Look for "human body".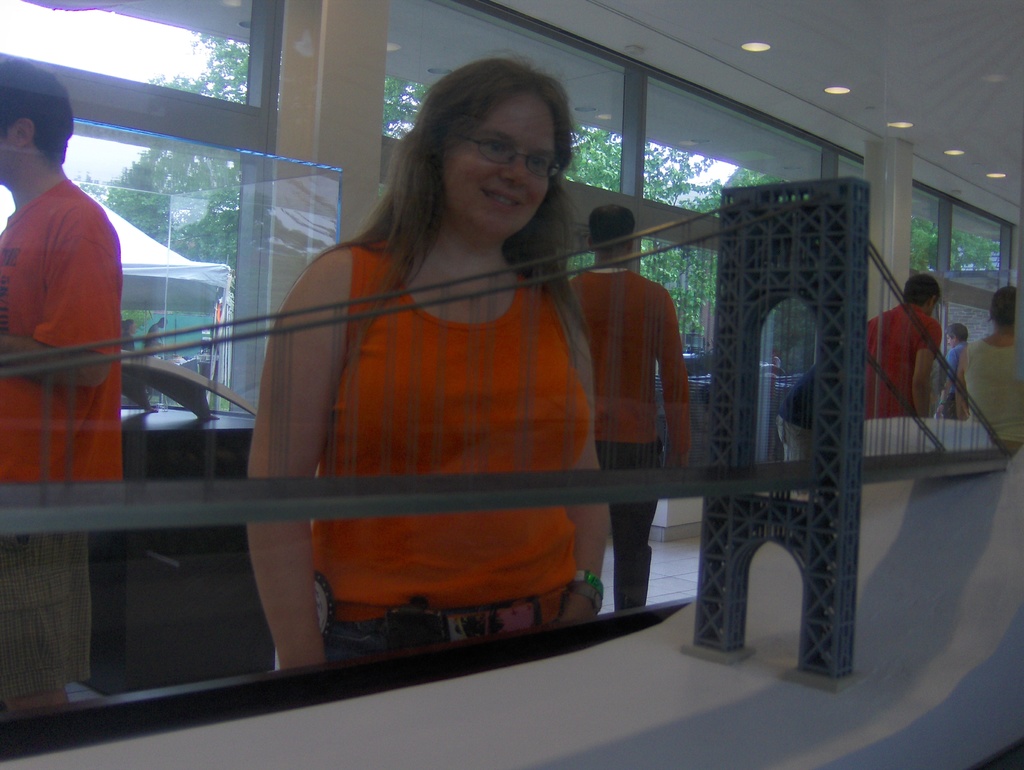
Found: pyautogui.locateOnScreen(0, 178, 130, 707).
